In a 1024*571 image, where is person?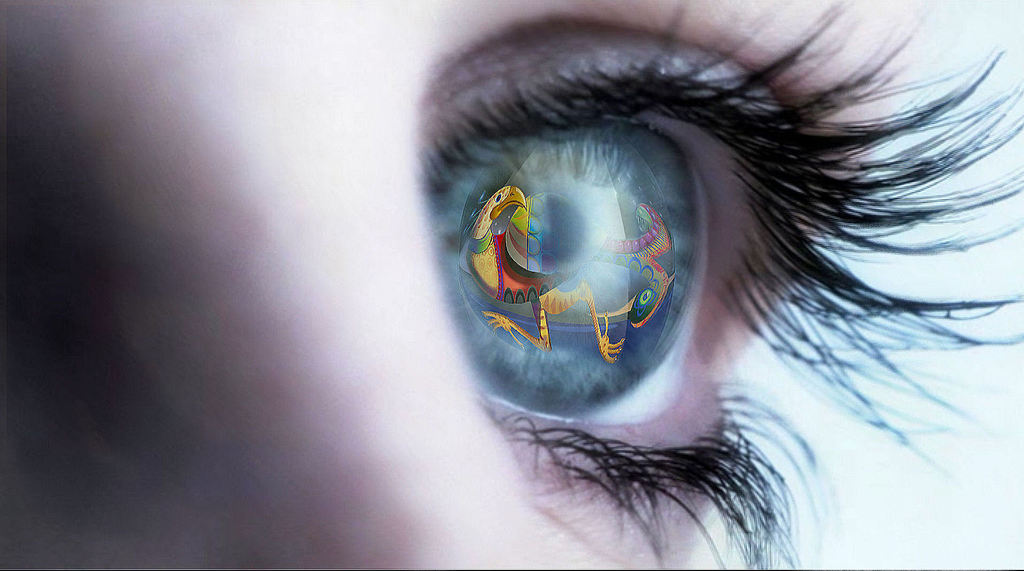
Rect(0, 0, 1021, 570).
